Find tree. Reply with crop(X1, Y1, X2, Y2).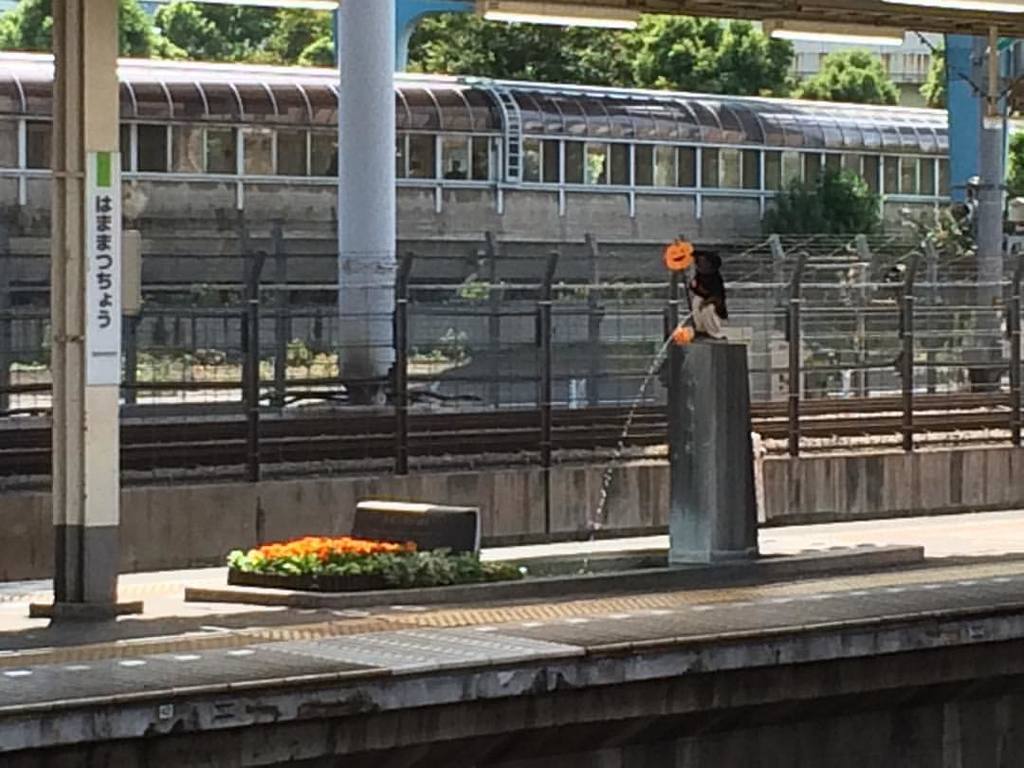
crop(761, 157, 881, 254).
